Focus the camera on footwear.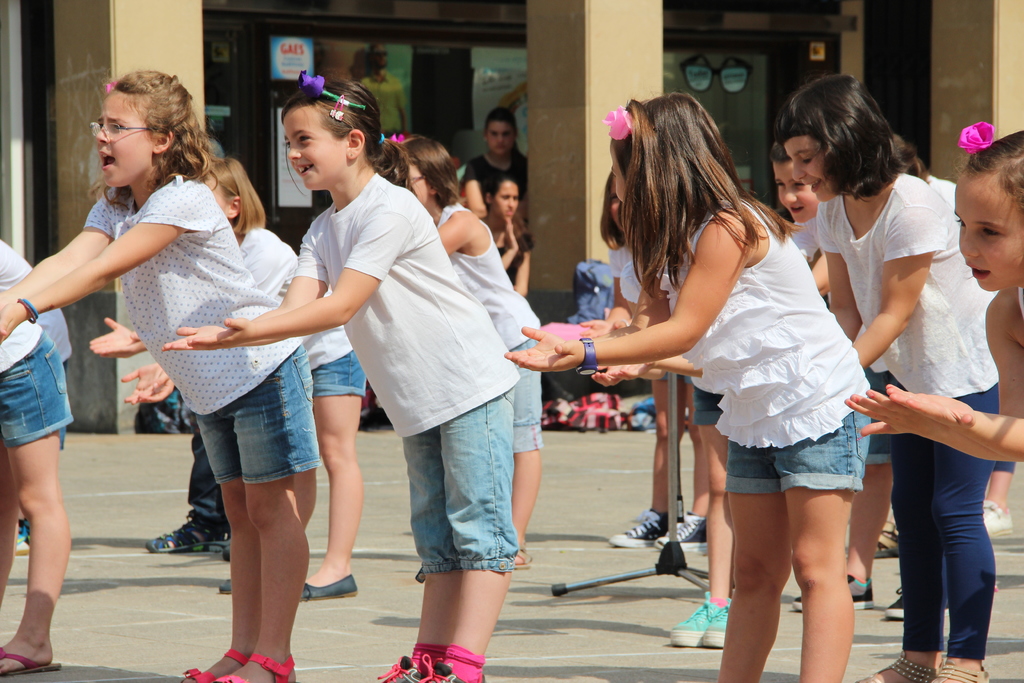
Focus region: box=[215, 653, 294, 682].
